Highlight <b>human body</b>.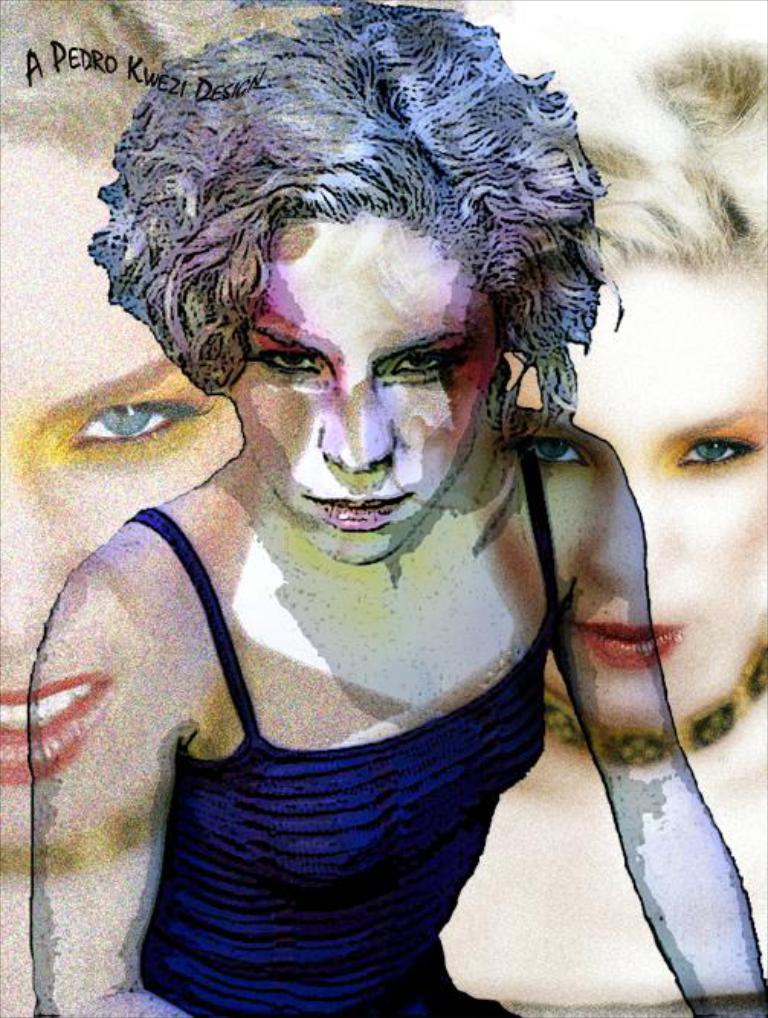
Highlighted region: box(23, 60, 708, 1000).
